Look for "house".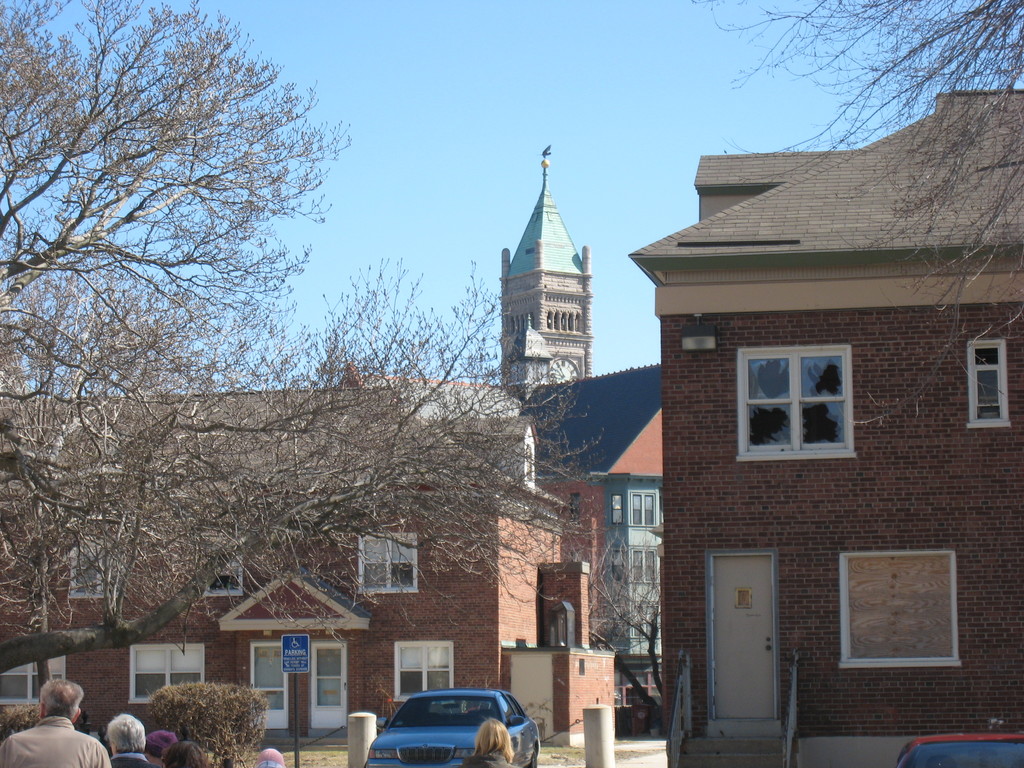
Found: x1=0, y1=145, x2=664, y2=749.
